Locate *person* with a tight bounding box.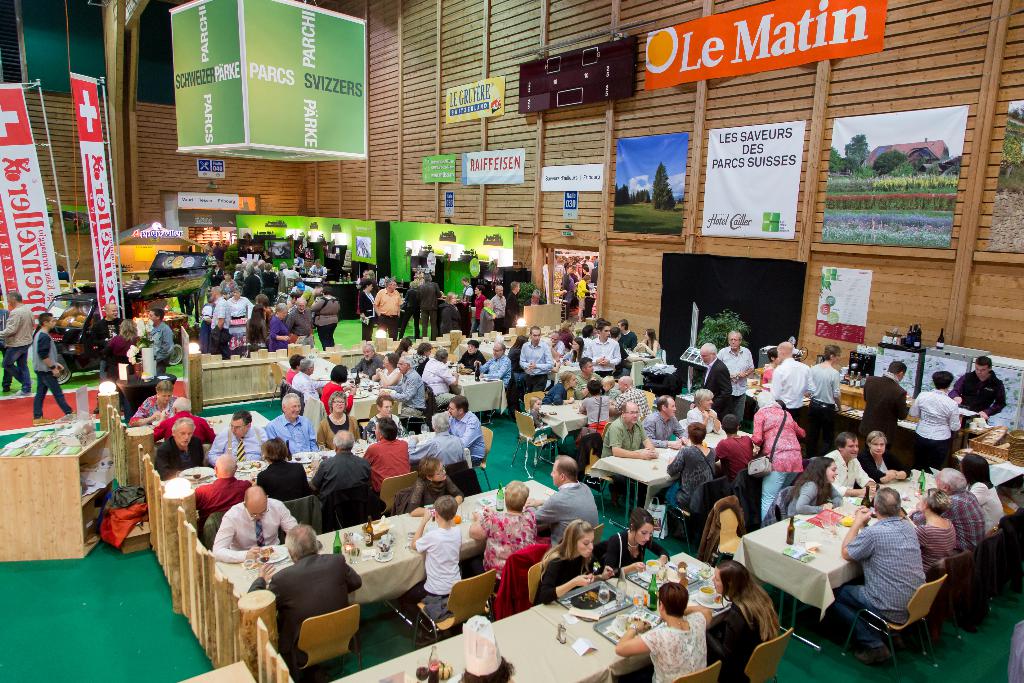
locate(595, 404, 660, 456).
